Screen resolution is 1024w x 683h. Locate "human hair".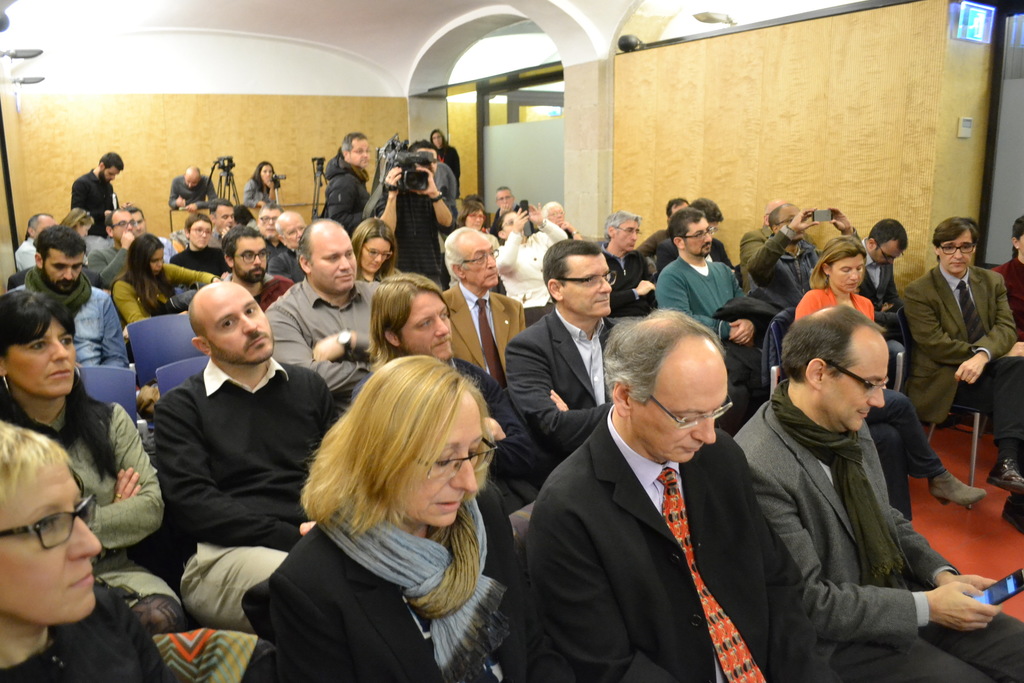
l=454, t=202, r=482, b=226.
